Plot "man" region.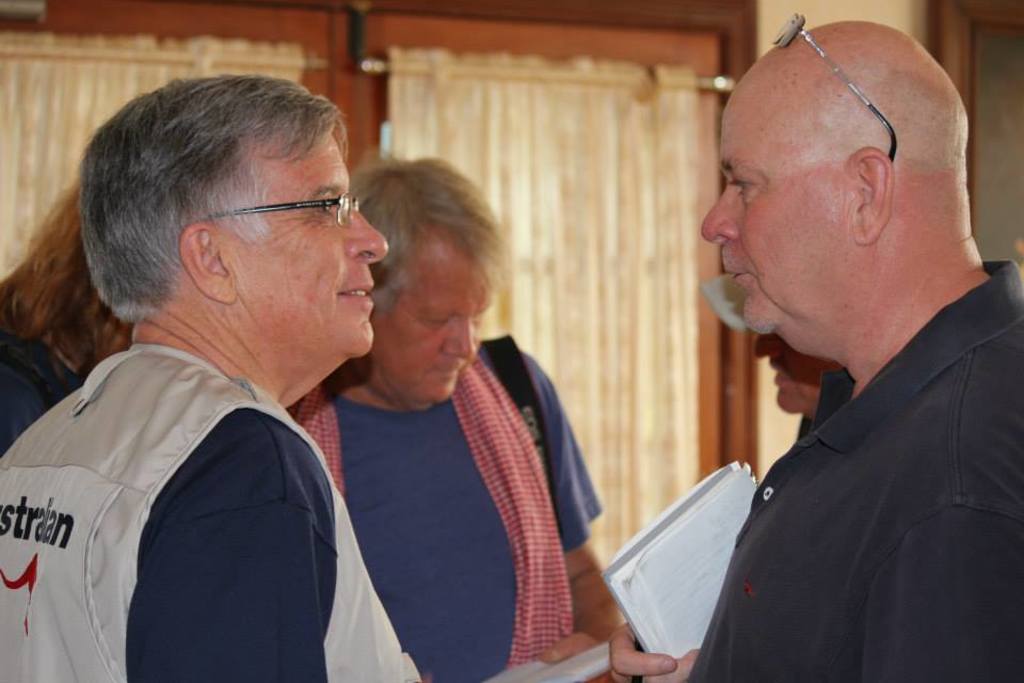
Plotted at (605,20,1023,682).
